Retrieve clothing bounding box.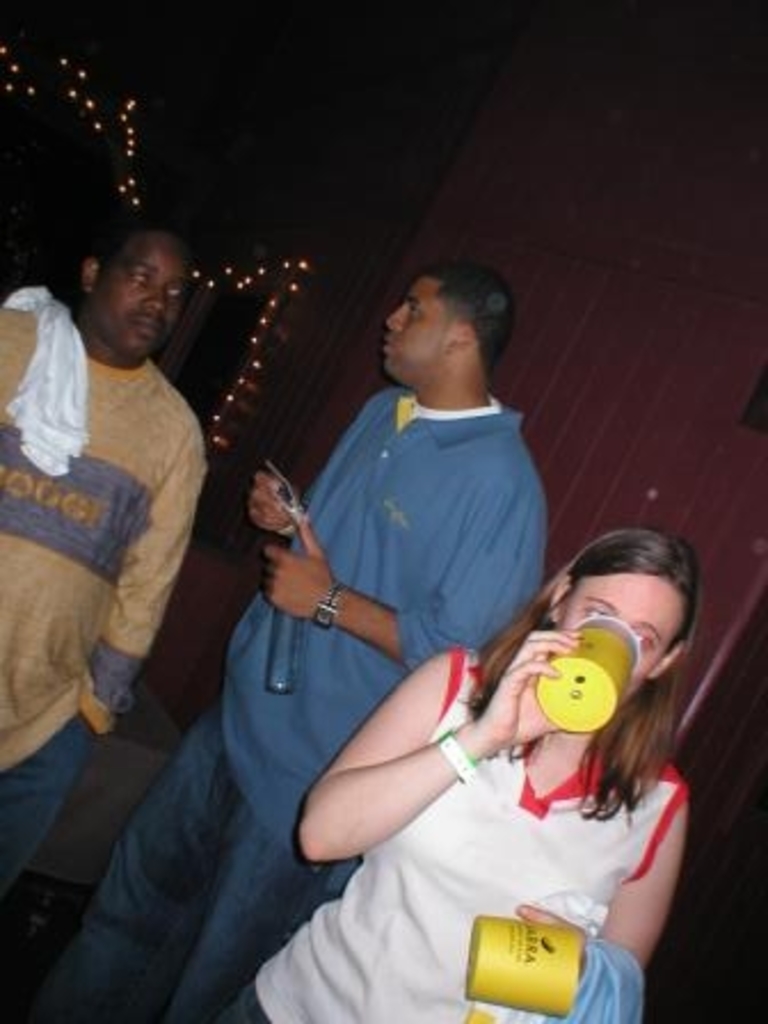
Bounding box: left=0, top=270, right=187, bottom=942.
